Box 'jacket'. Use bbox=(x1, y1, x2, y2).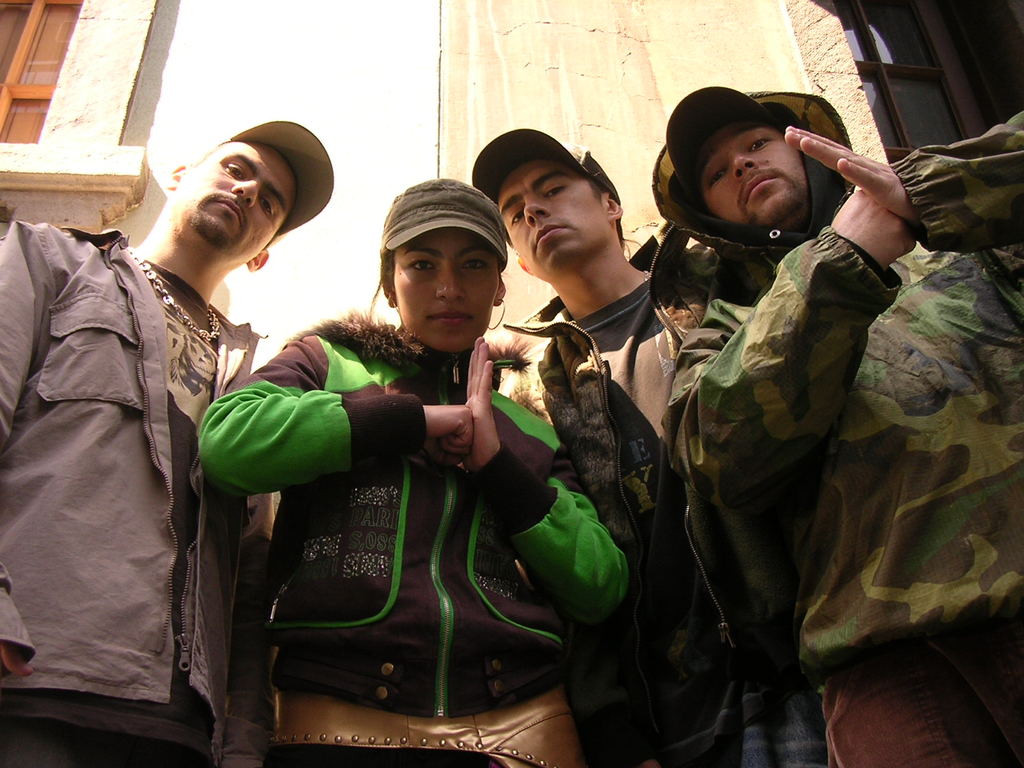
bbox=(194, 304, 634, 722).
